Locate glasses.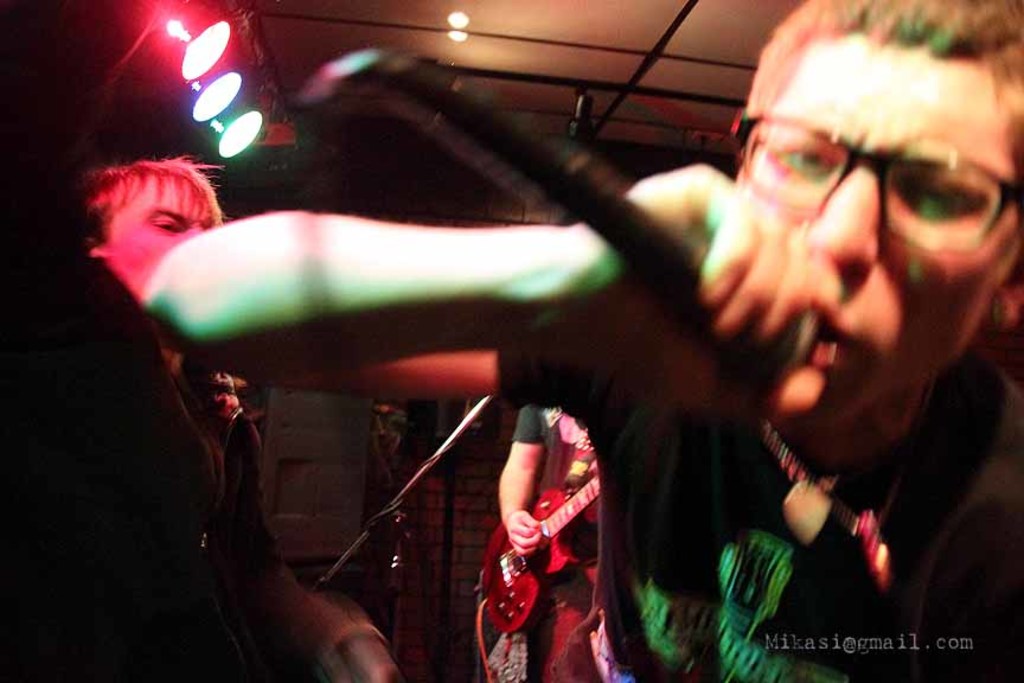
Bounding box: pyautogui.locateOnScreen(717, 115, 1023, 228).
